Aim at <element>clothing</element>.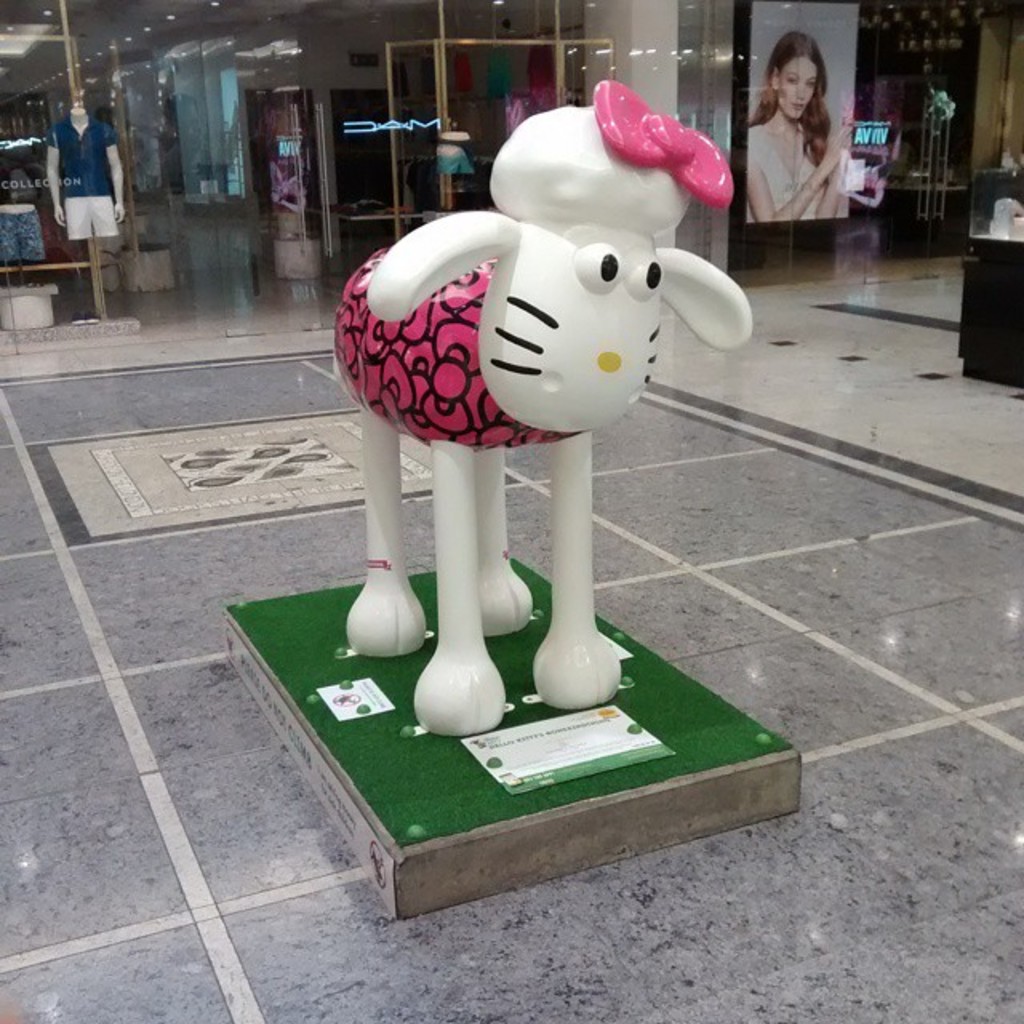
Aimed at bbox(416, 59, 437, 98).
